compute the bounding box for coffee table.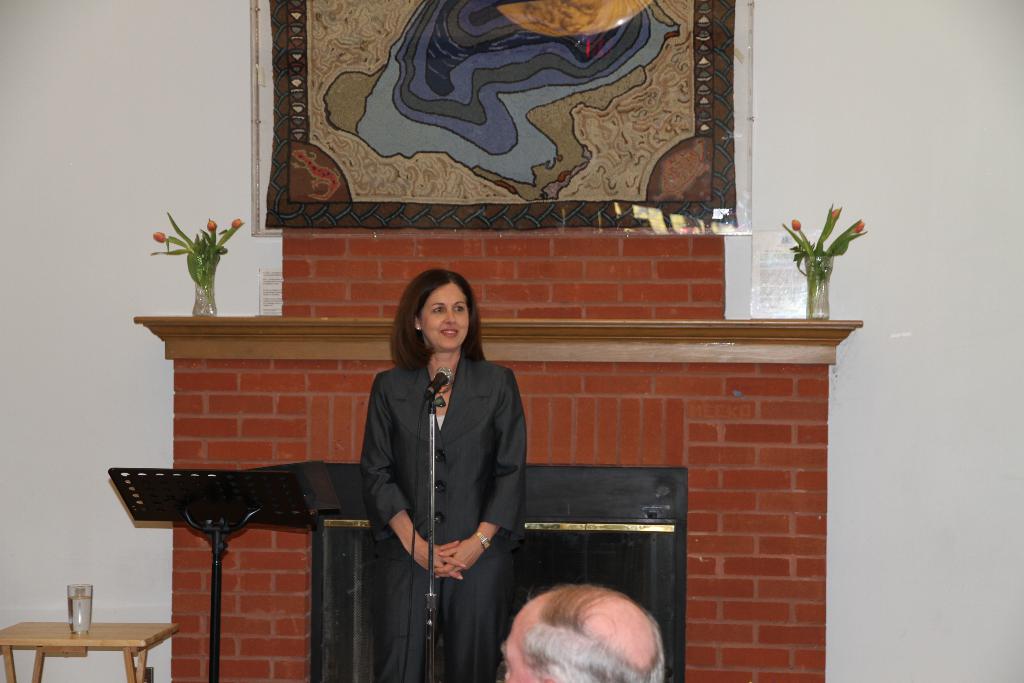
(left=0, top=621, right=183, bottom=682).
